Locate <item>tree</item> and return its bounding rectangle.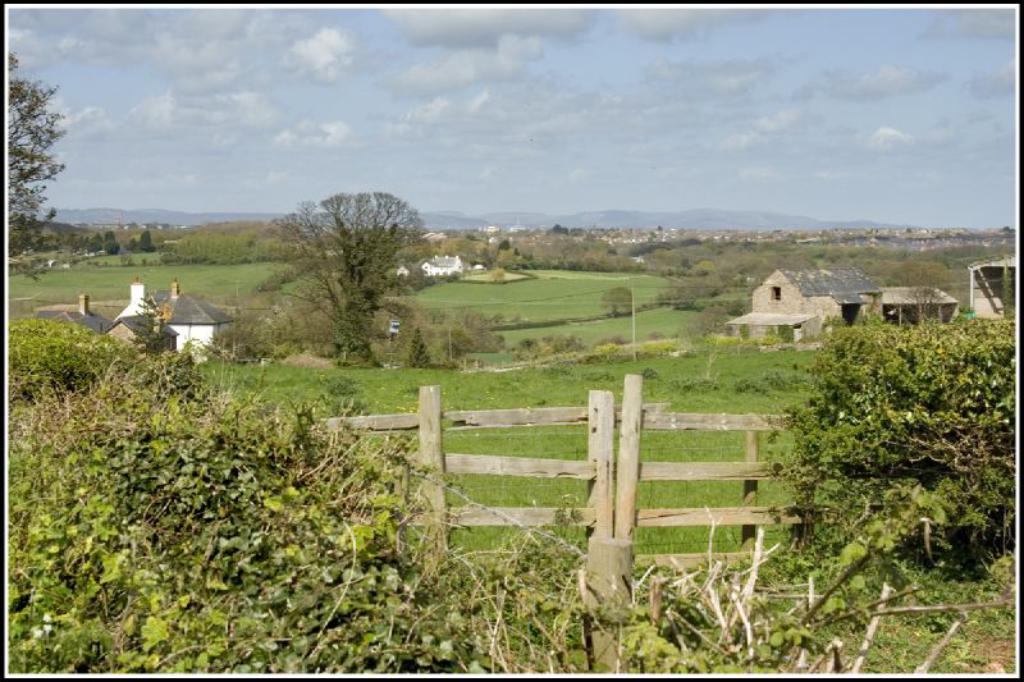
(10,369,471,673).
